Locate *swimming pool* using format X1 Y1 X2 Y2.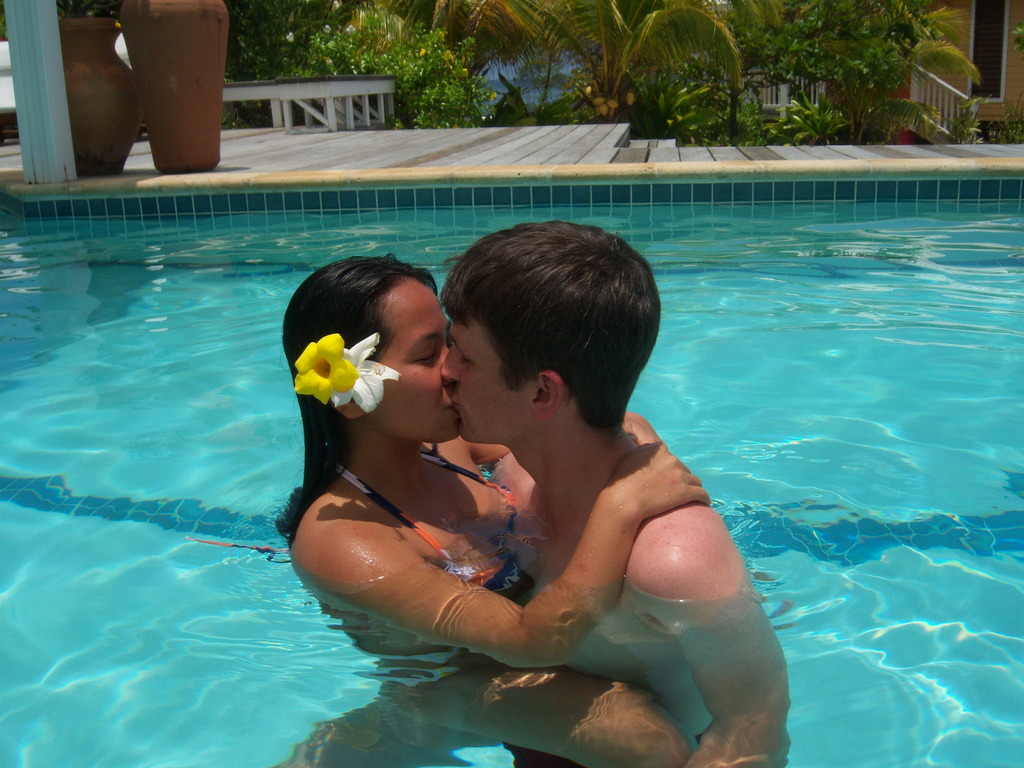
0 156 1023 767.
